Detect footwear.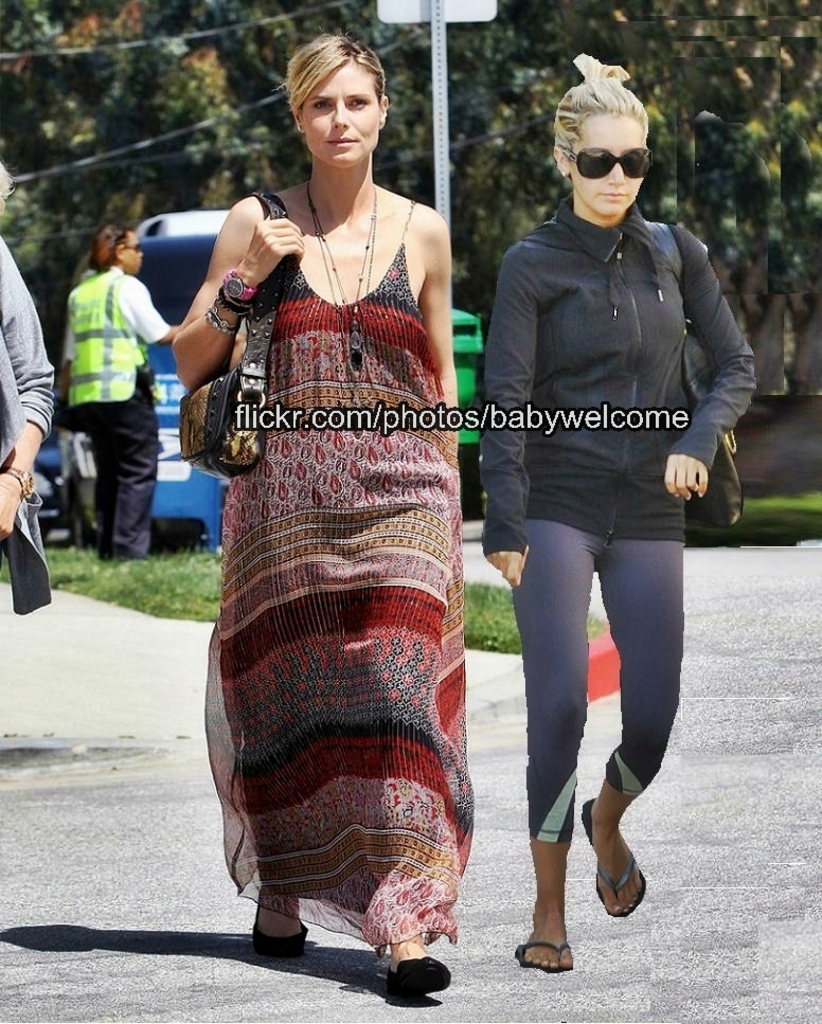
Detected at Rect(512, 936, 572, 972).
